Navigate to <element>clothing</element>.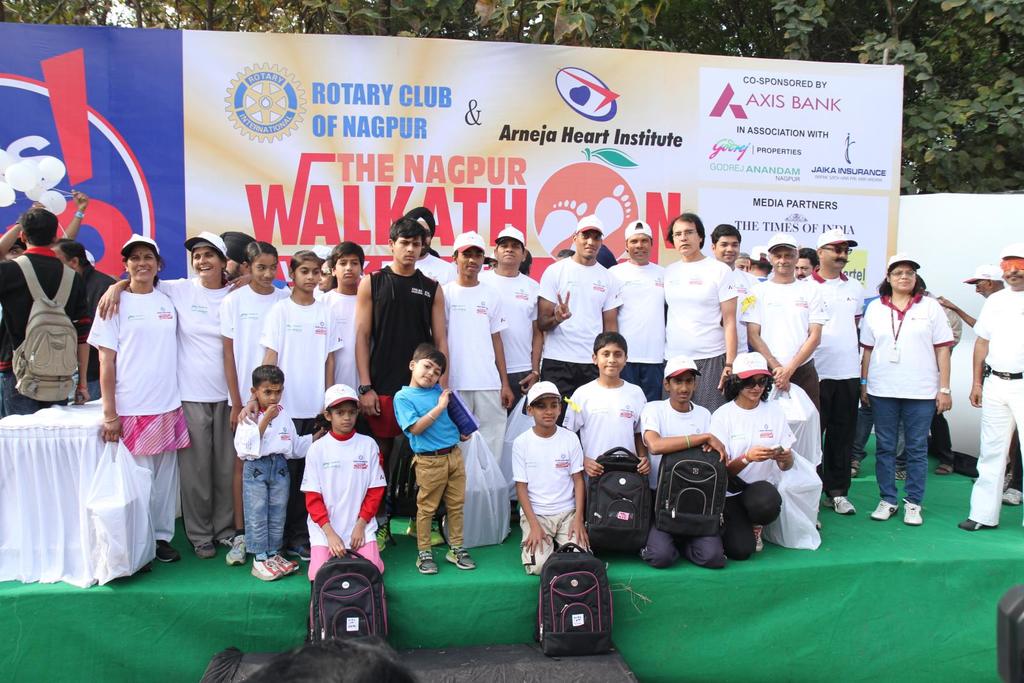
Navigation target: x1=0 y1=247 x2=95 y2=416.
